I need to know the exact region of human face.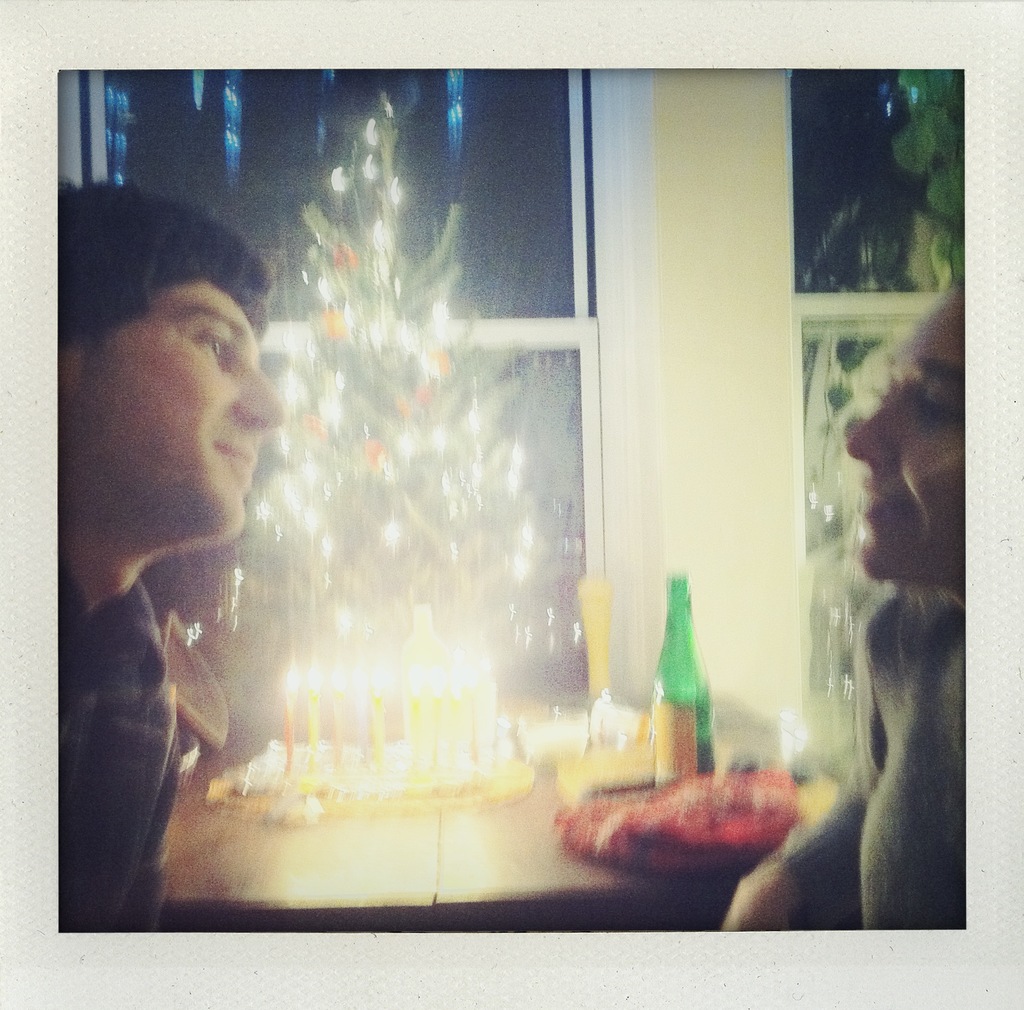
Region: left=86, top=275, right=282, bottom=536.
